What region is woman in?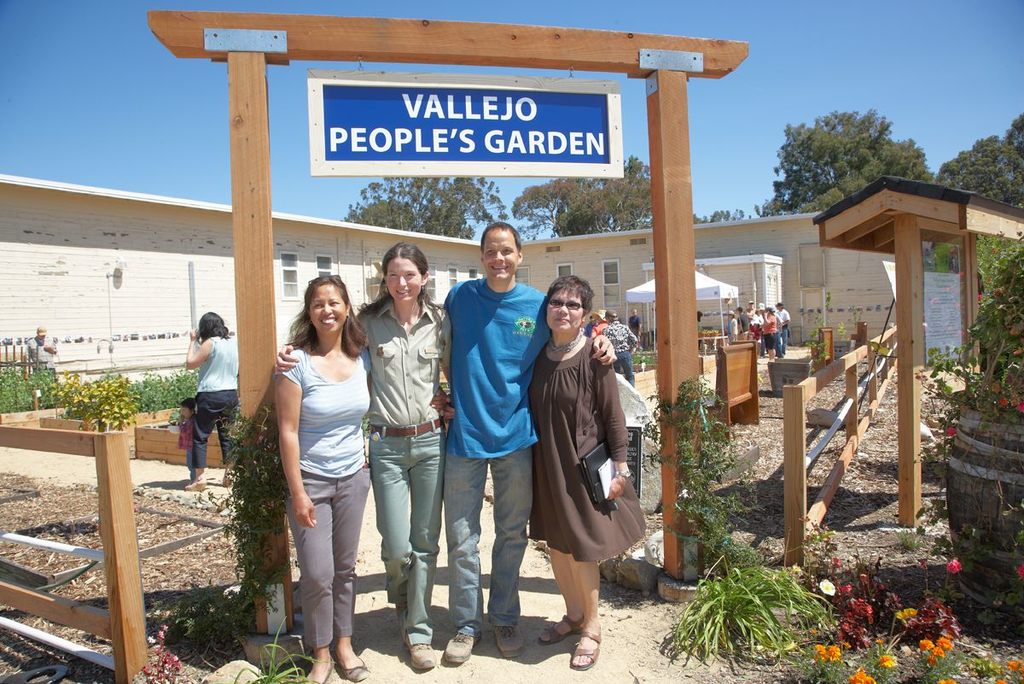
<box>537,275,623,623</box>.
